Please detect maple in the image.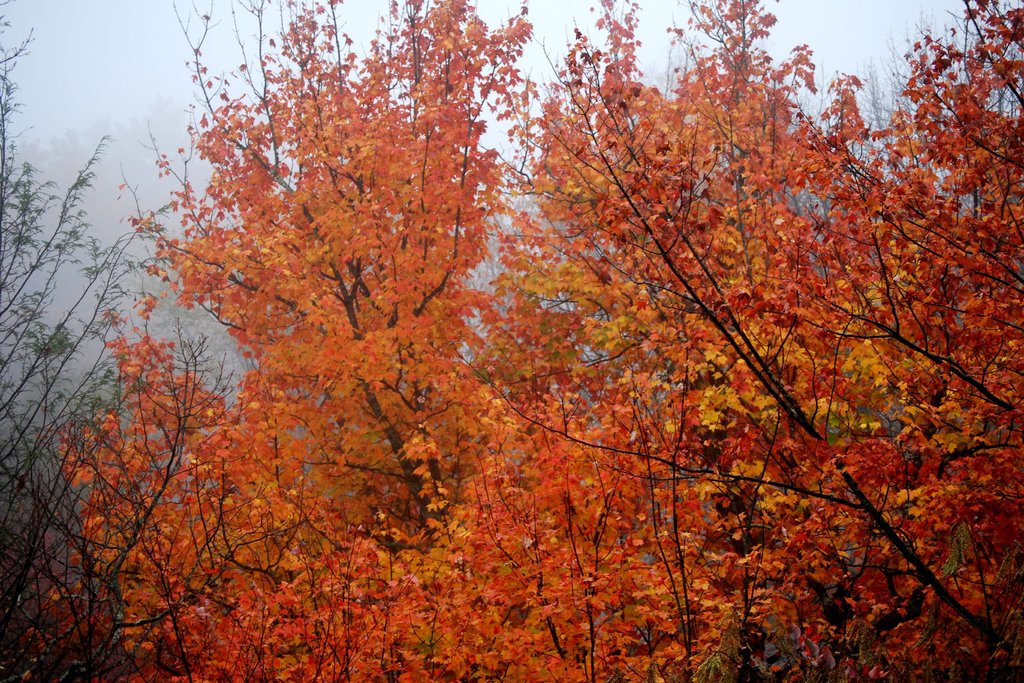
(23,0,1023,682).
